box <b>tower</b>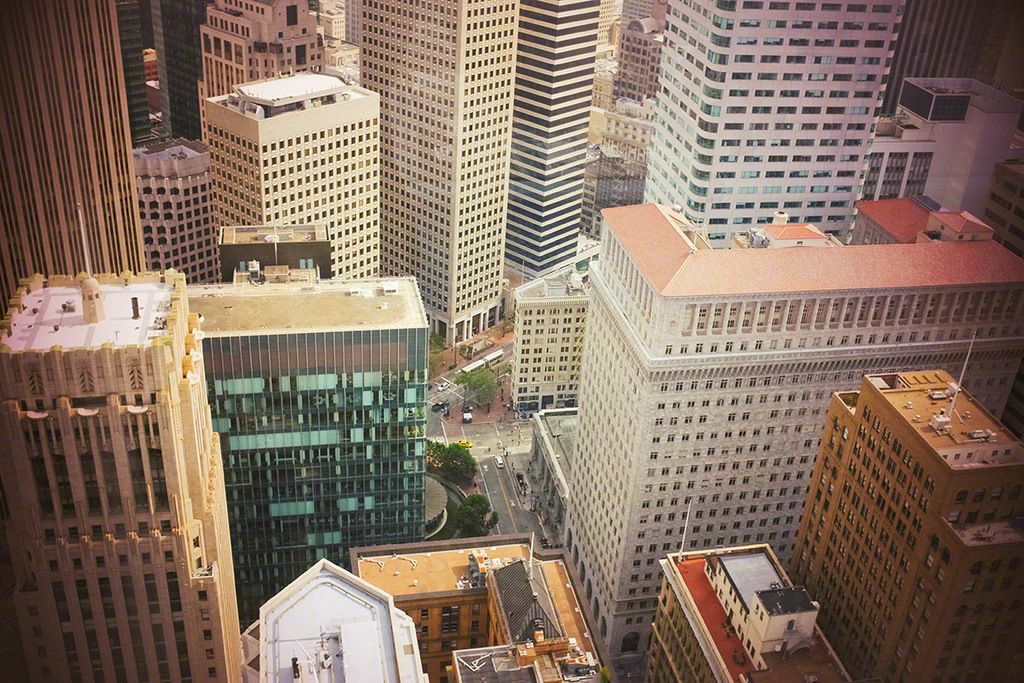
<box>361,0,514,352</box>
